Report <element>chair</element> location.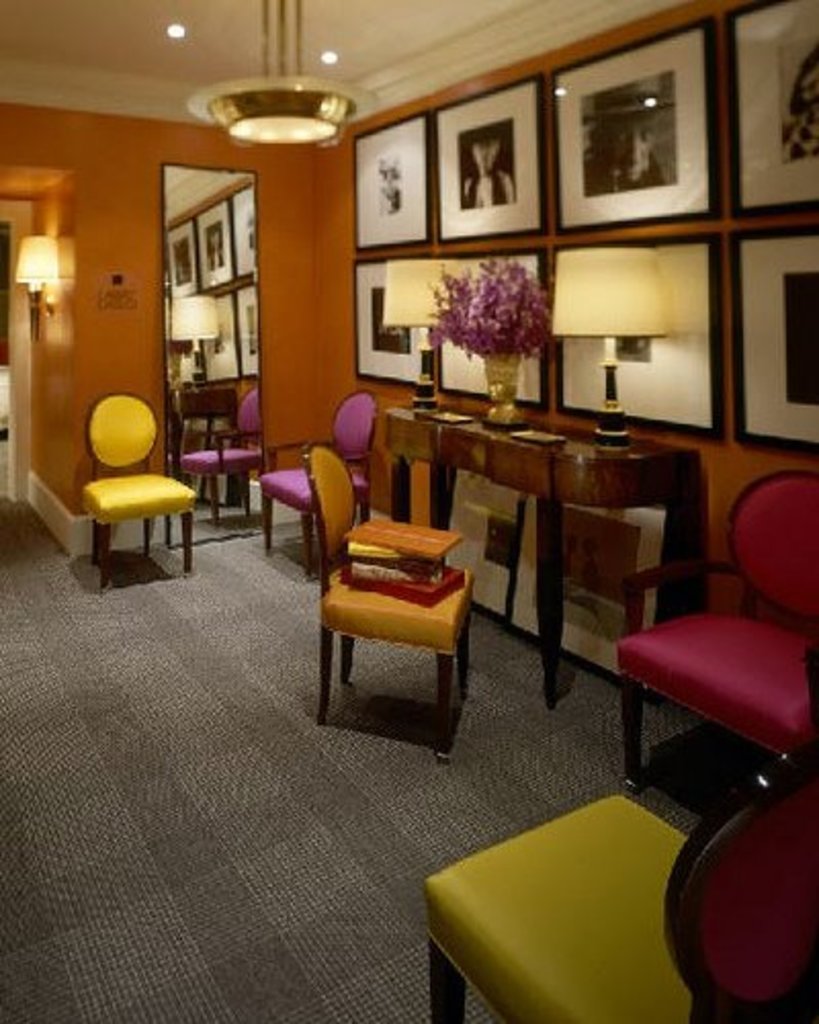
Report: (305,436,489,750).
